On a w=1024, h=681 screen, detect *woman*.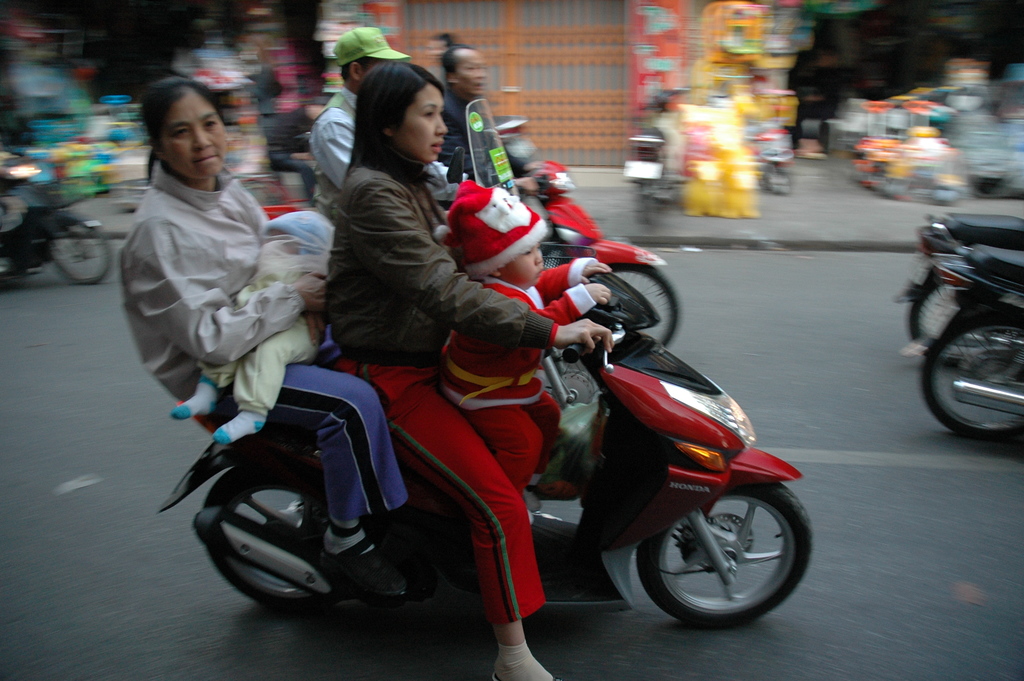
rect(423, 31, 458, 86).
